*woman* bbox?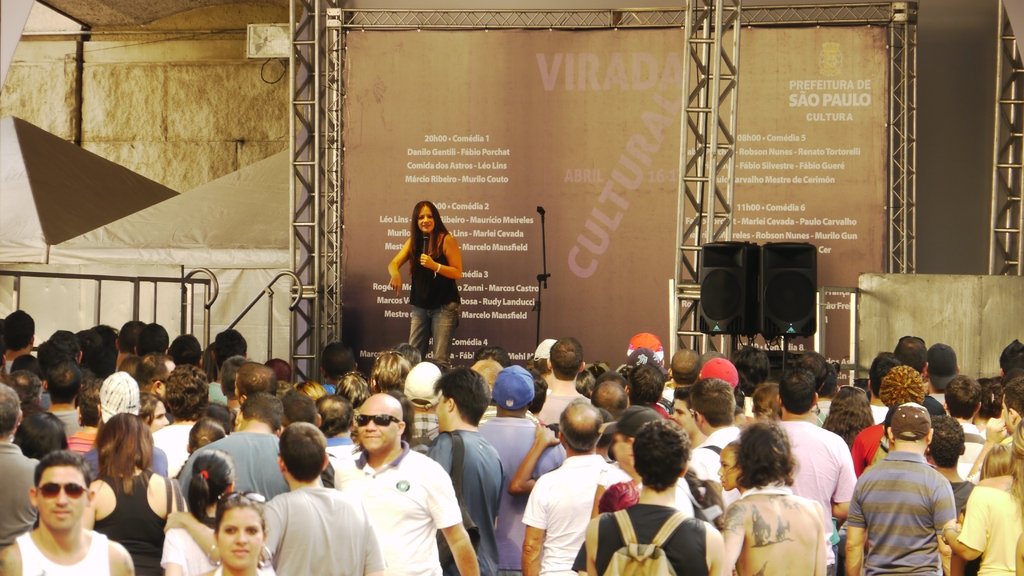
[824, 381, 878, 449]
